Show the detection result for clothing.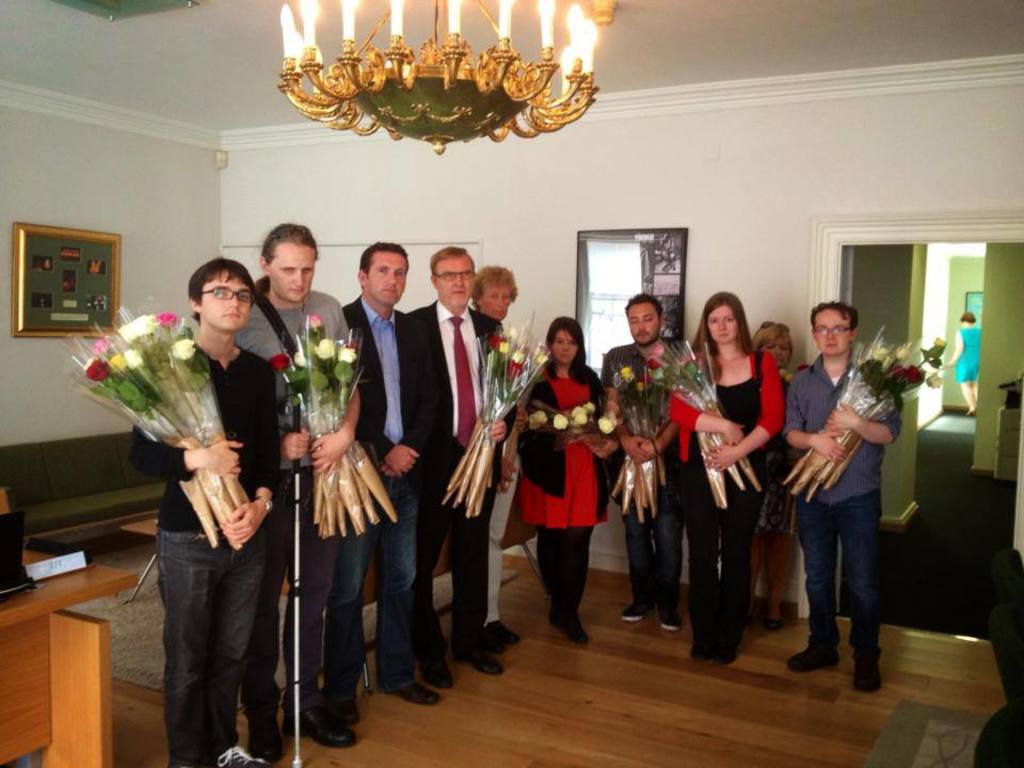
(left=129, top=341, right=281, bottom=537).
